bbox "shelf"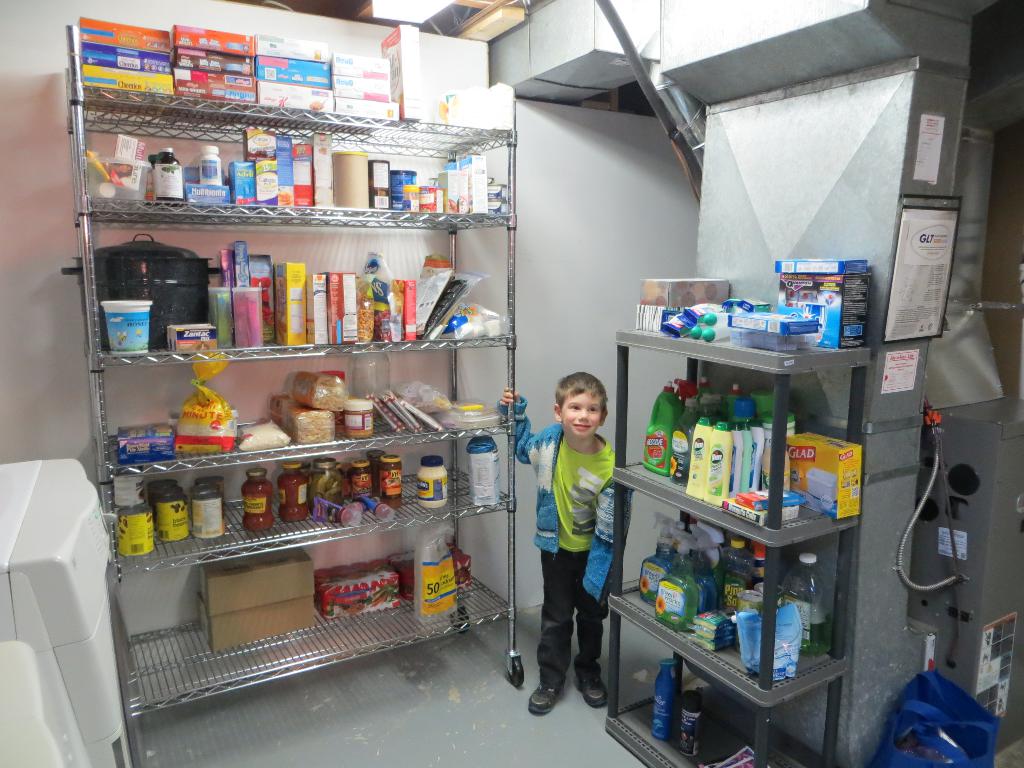
<bbox>88, 190, 514, 223</bbox>
